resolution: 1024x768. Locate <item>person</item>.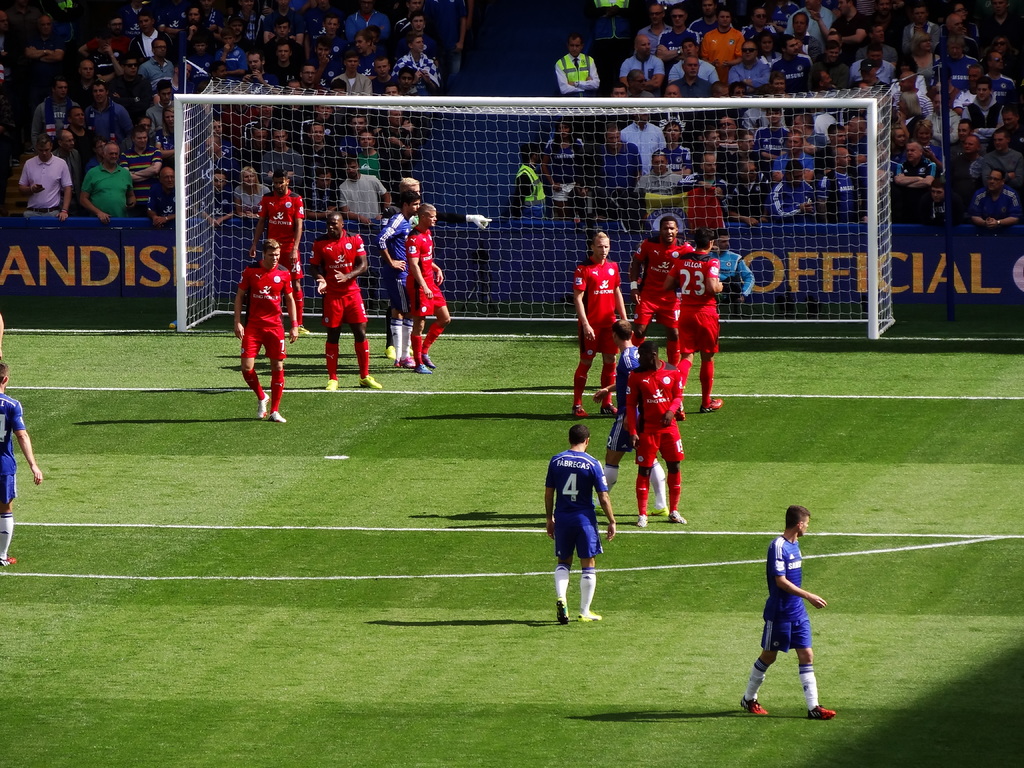
box(310, 204, 380, 397).
